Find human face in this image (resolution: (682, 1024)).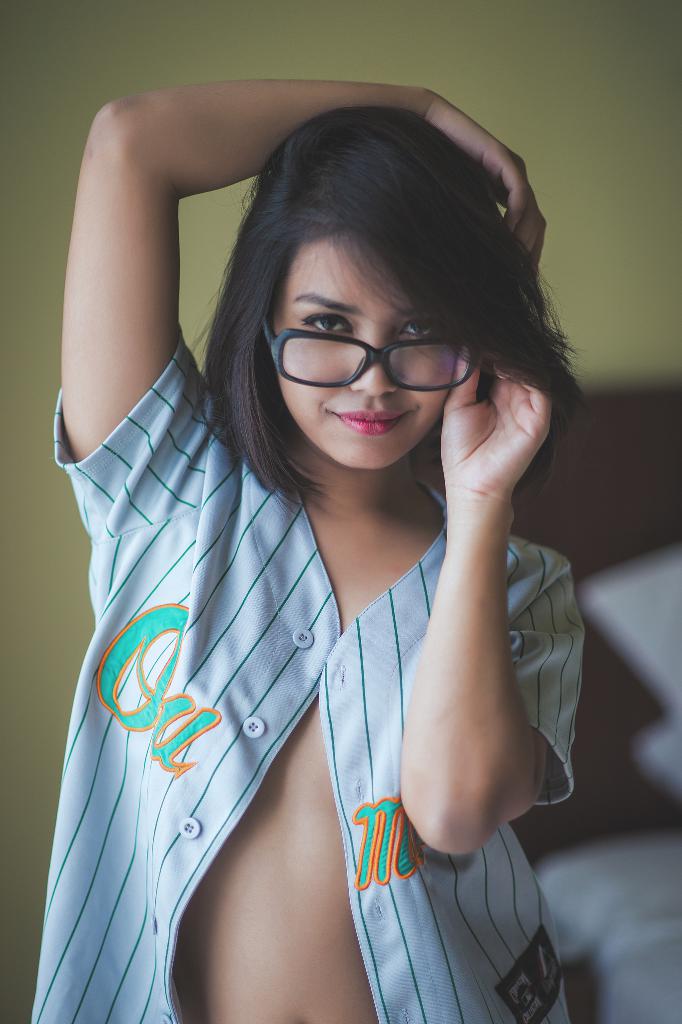
(x1=281, y1=234, x2=456, y2=470).
